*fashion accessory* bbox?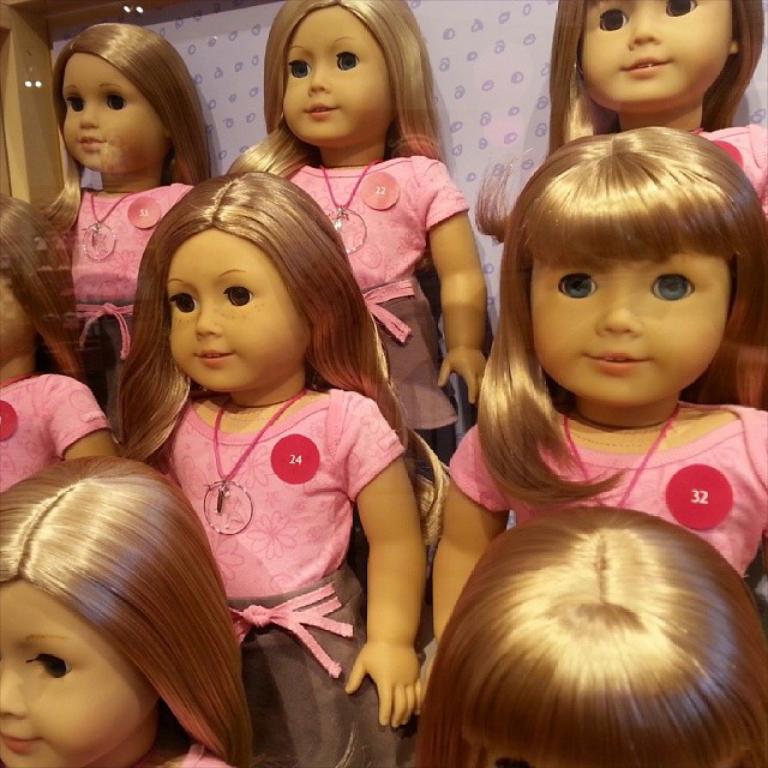
326 149 383 257
